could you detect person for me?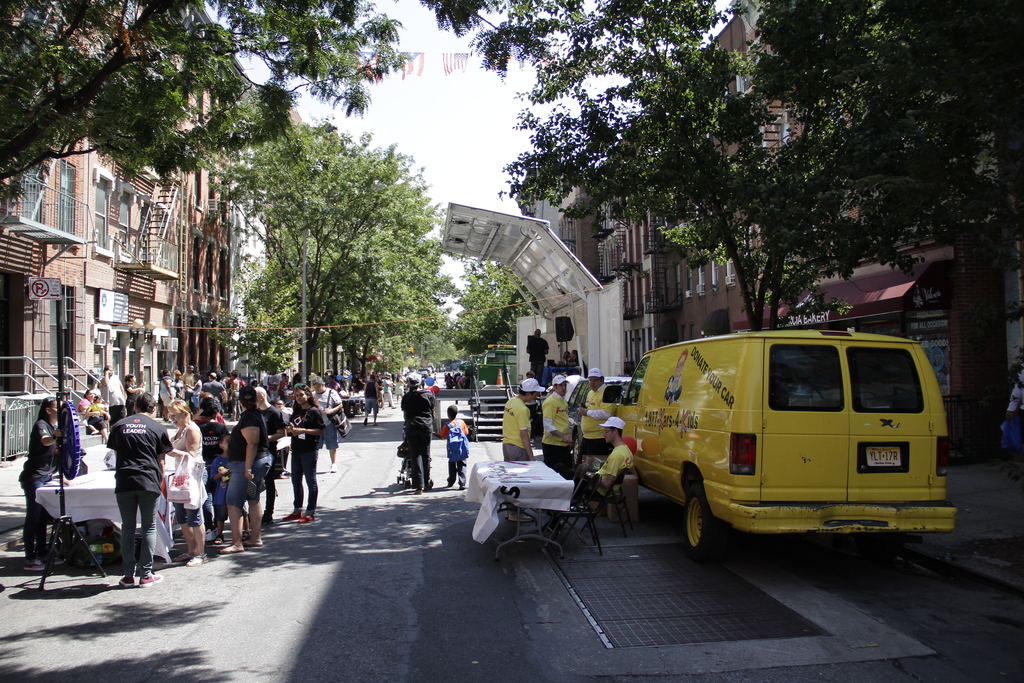
Detection result: (x1=93, y1=390, x2=165, y2=586).
